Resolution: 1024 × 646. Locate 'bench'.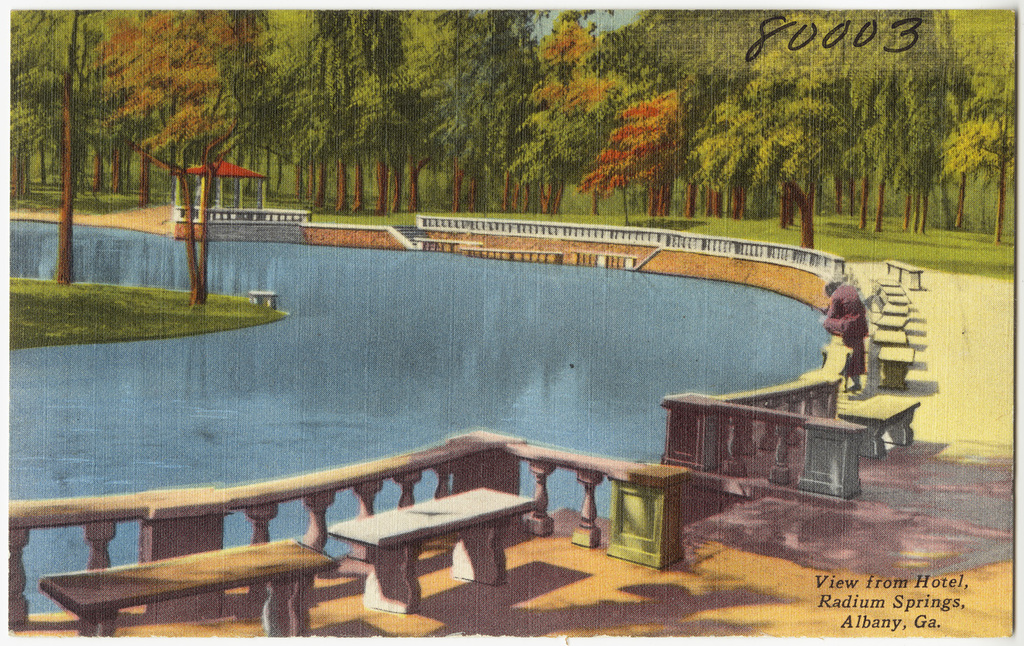
left=834, top=393, right=919, bottom=459.
